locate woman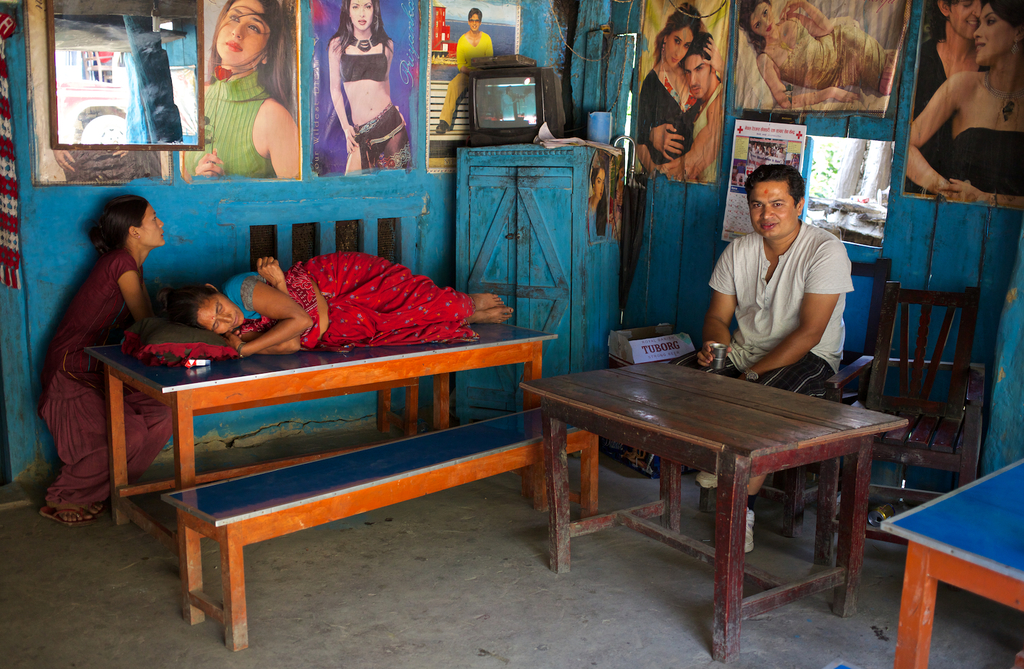
38,173,168,531
